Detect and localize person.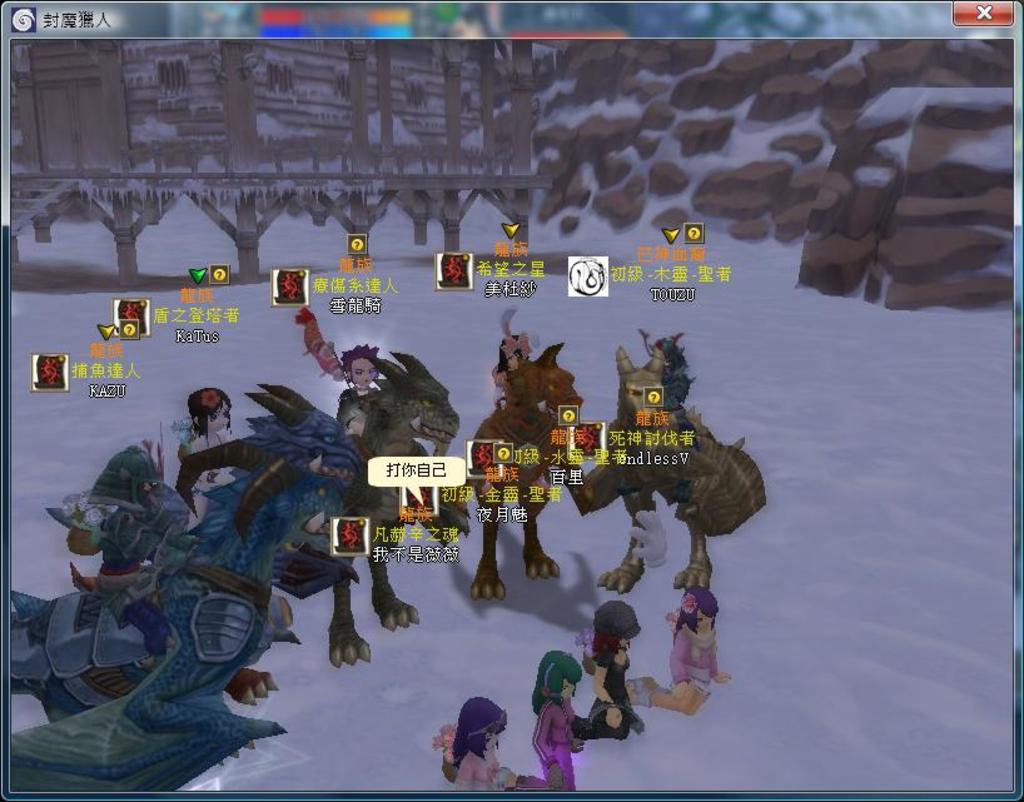
Localized at <box>179,389,228,460</box>.
